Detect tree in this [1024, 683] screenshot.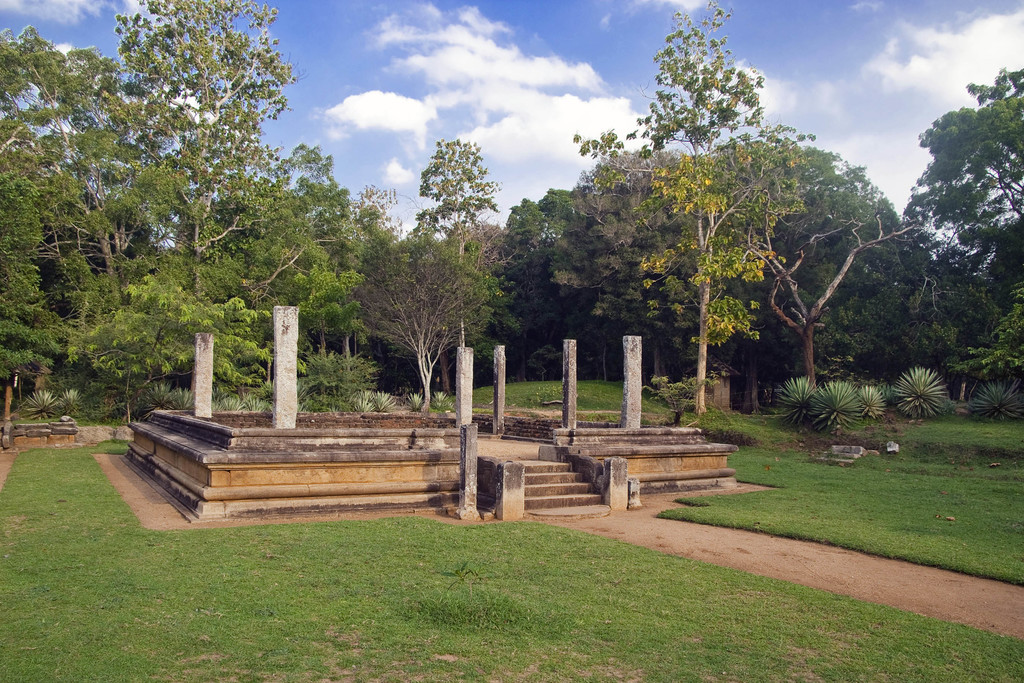
Detection: [x1=164, y1=169, x2=346, y2=346].
